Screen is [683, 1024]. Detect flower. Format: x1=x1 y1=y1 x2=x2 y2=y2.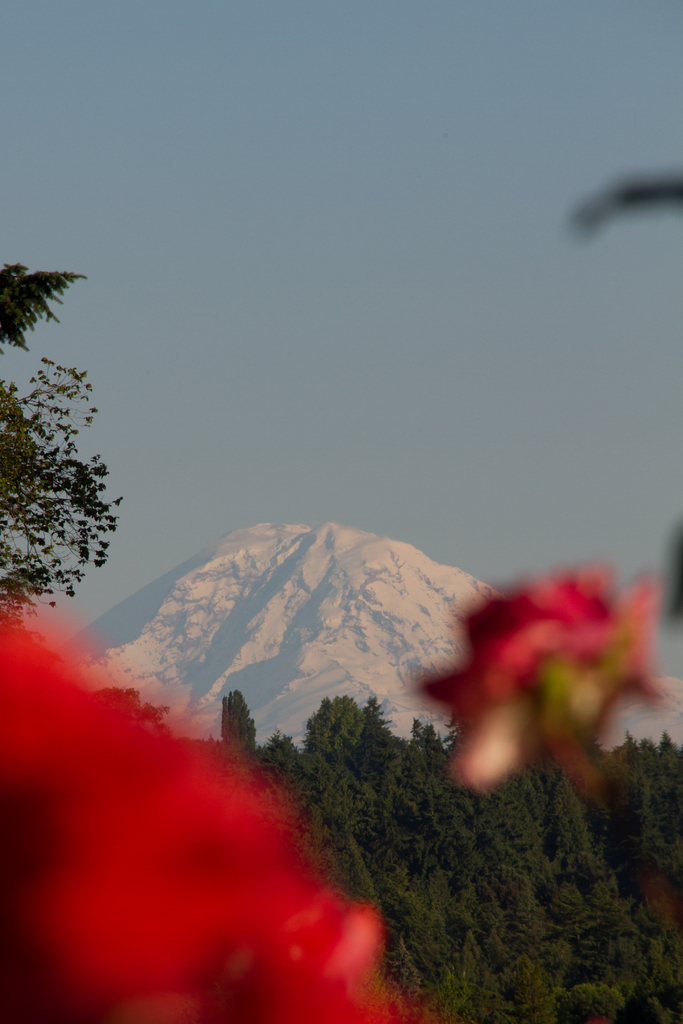
x1=416 y1=560 x2=659 y2=802.
